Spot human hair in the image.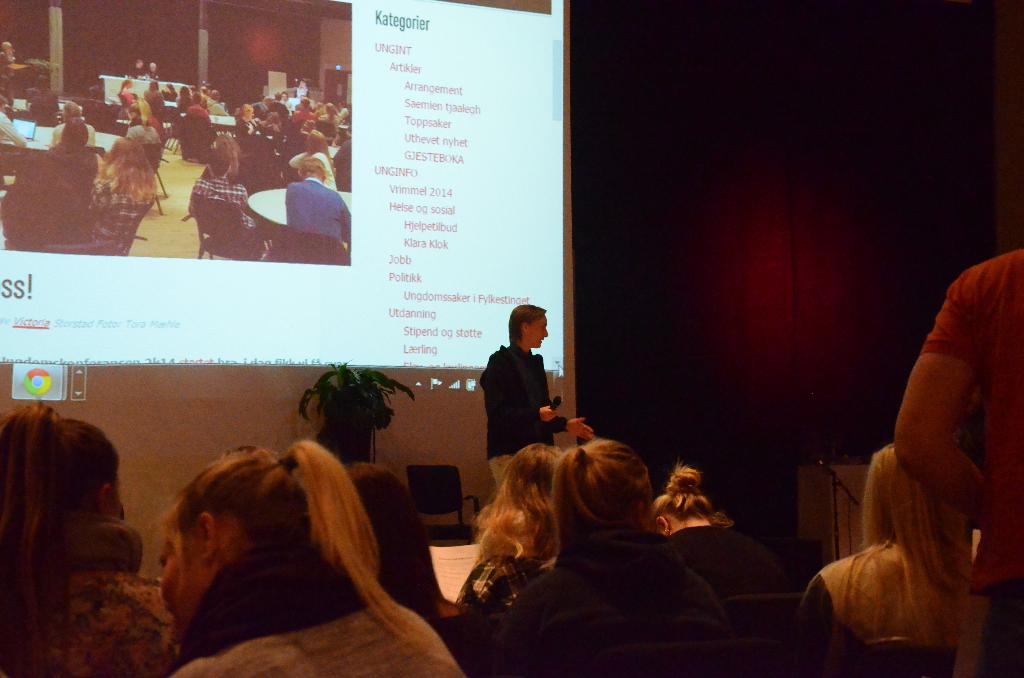
human hair found at (503,302,554,352).
